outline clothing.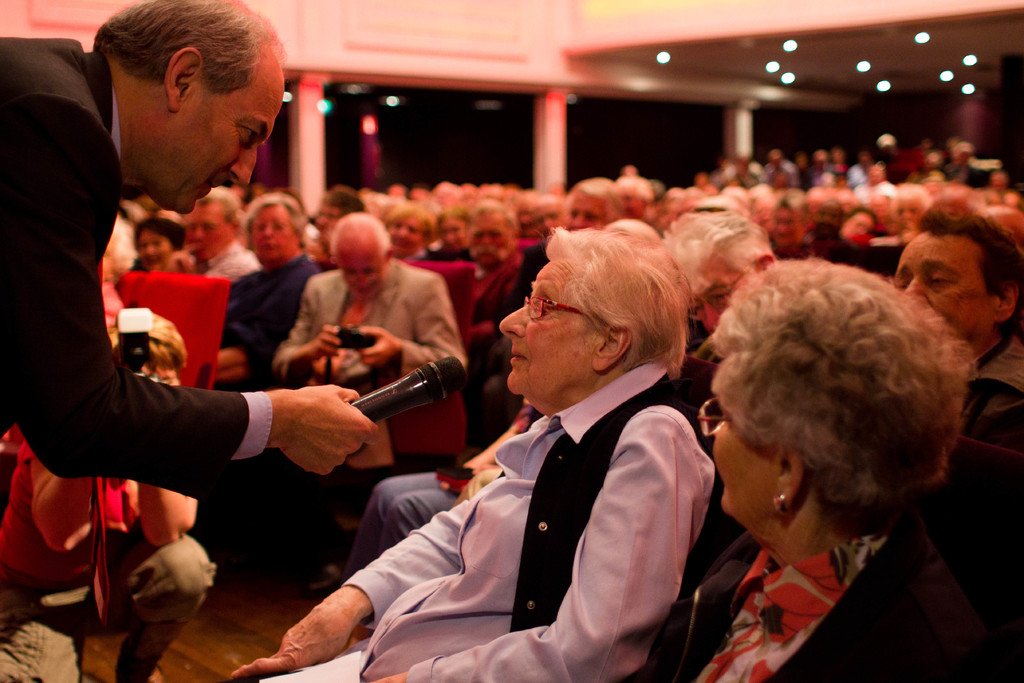
Outline: 470, 254, 533, 360.
